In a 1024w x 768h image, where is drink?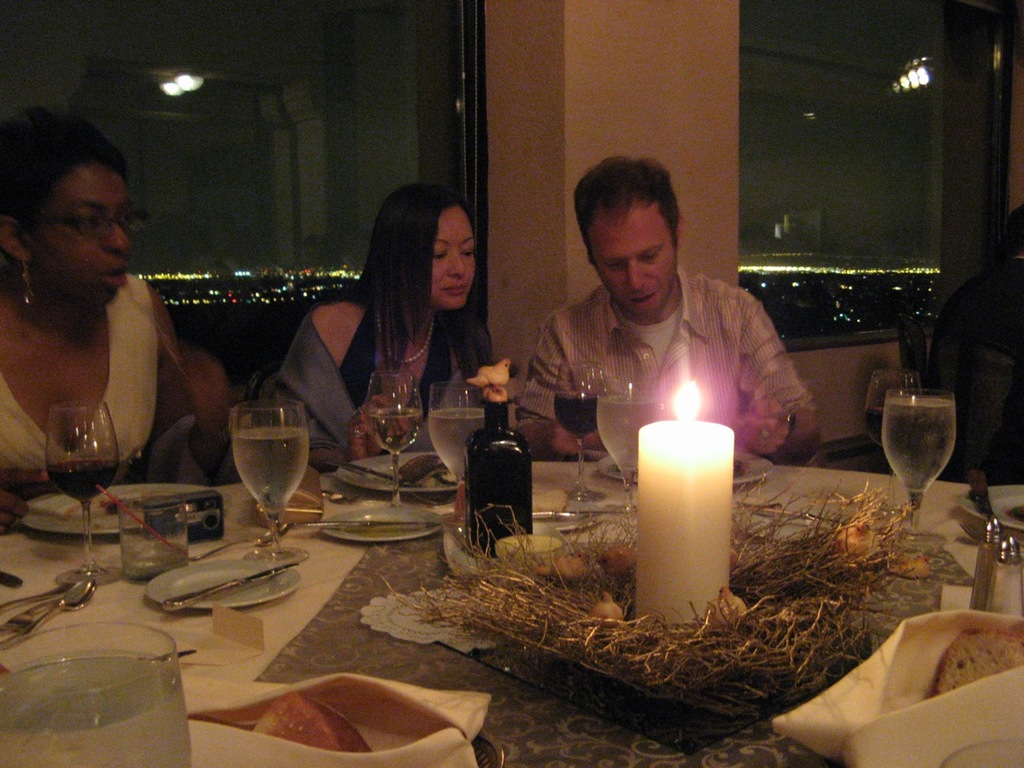
(left=41, top=629, right=192, bottom=766).
